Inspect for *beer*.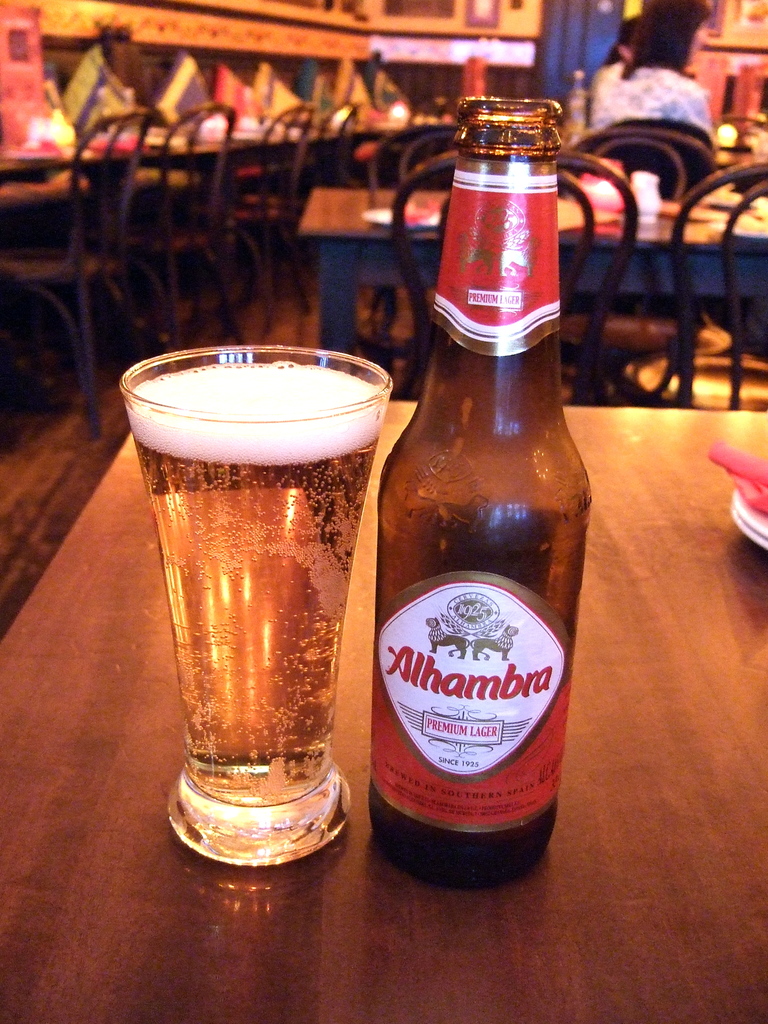
Inspection: pyautogui.locateOnScreen(122, 335, 397, 868).
